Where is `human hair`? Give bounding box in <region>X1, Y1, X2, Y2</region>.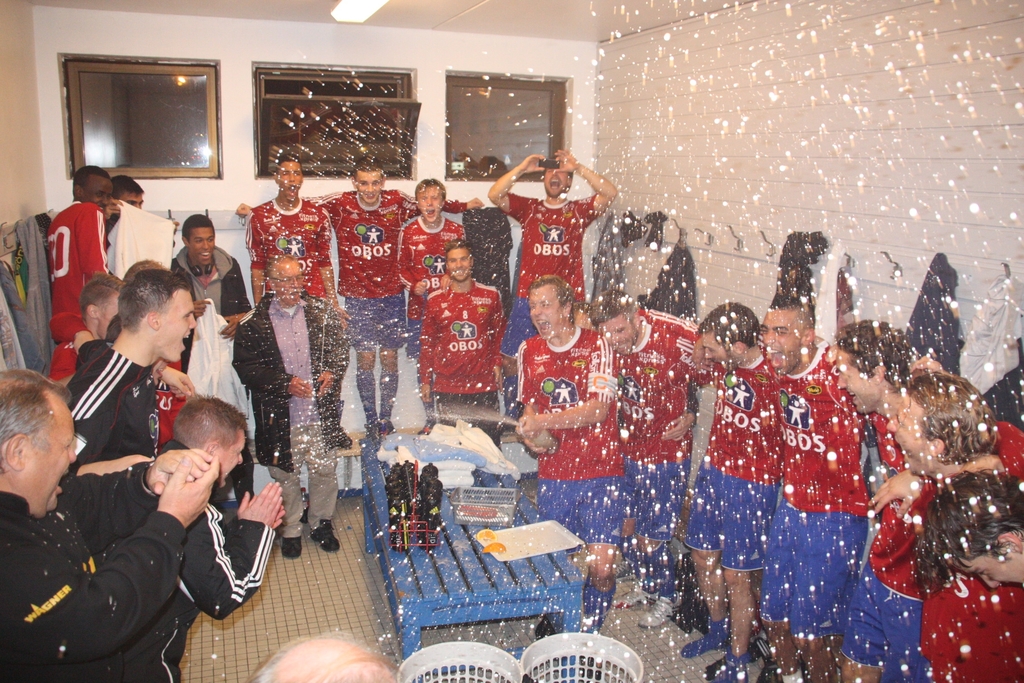
<region>108, 174, 144, 200</region>.
